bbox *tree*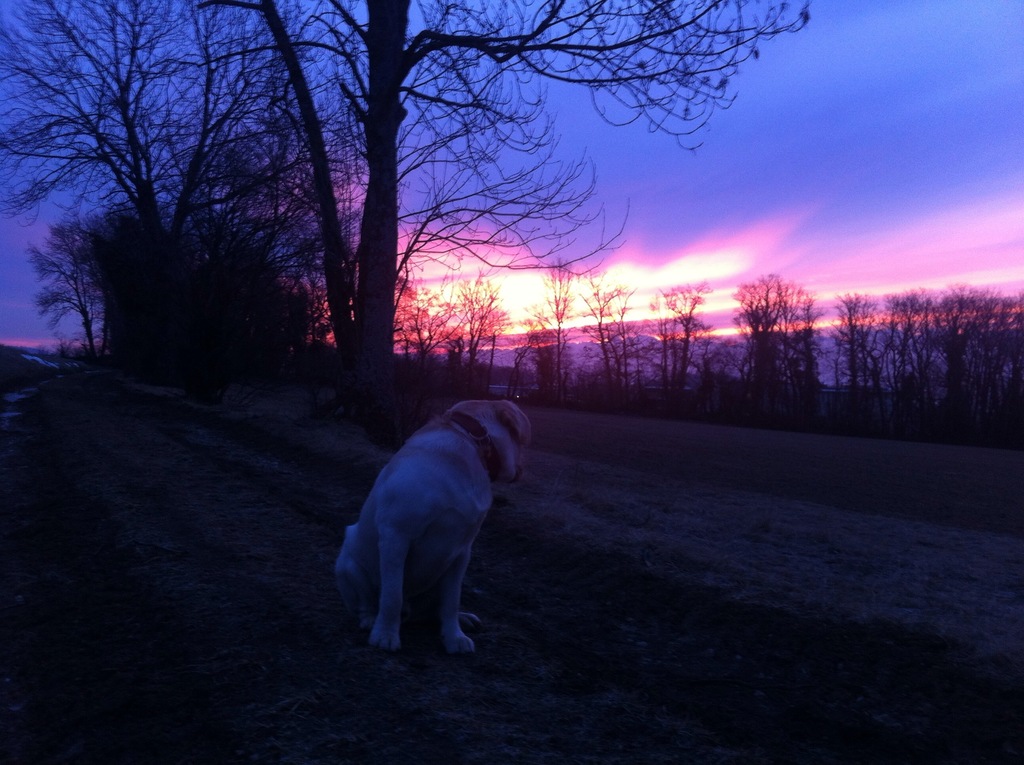
Rect(383, 275, 514, 387)
